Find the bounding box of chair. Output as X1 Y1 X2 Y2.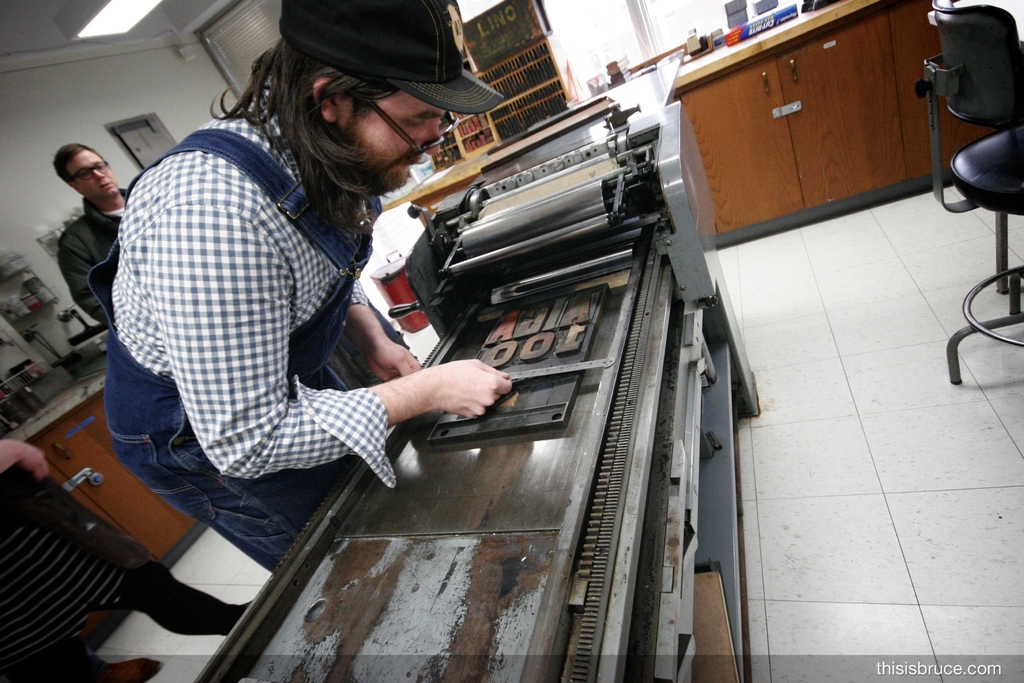
915 0 1023 300.
